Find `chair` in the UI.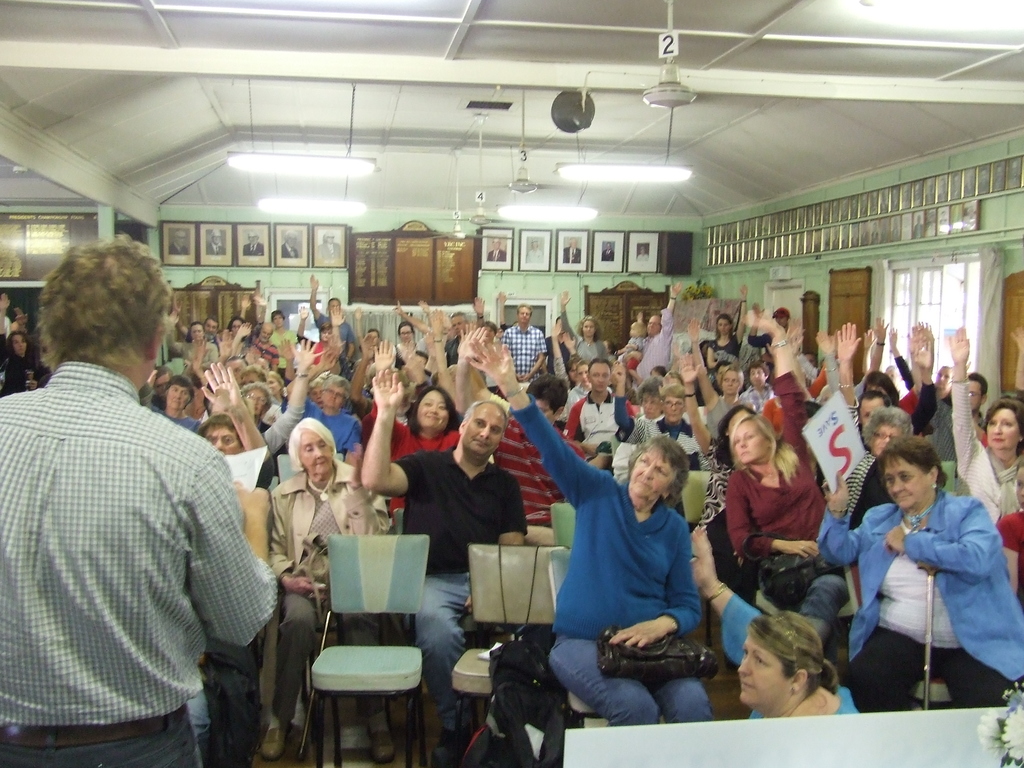
UI element at Rect(445, 541, 570, 767).
